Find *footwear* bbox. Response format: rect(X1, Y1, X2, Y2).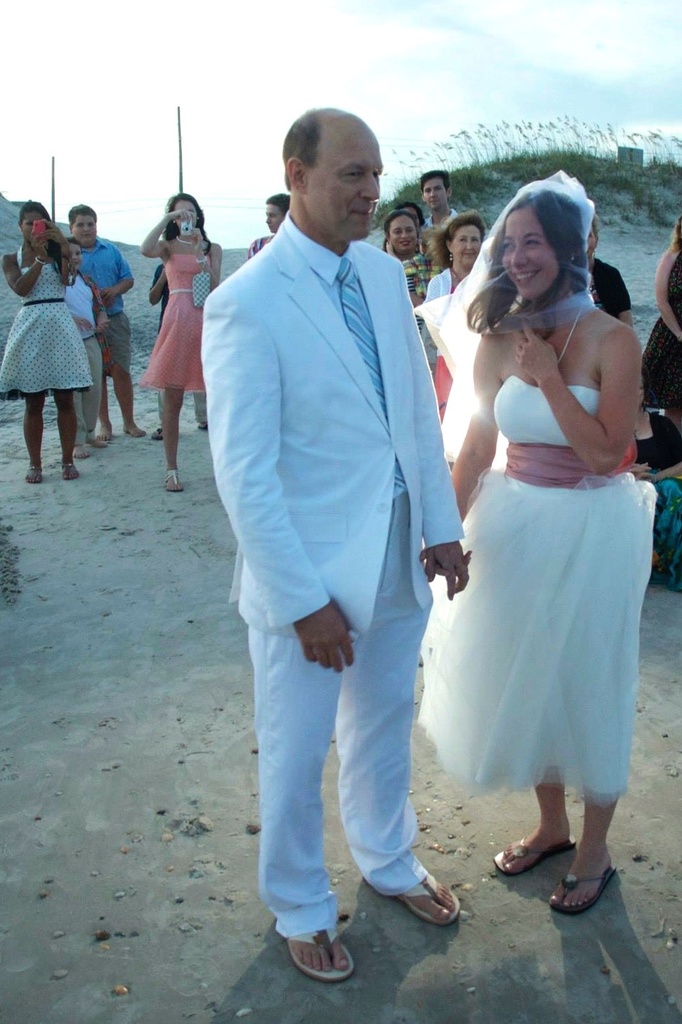
rect(395, 868, 468, 942).
